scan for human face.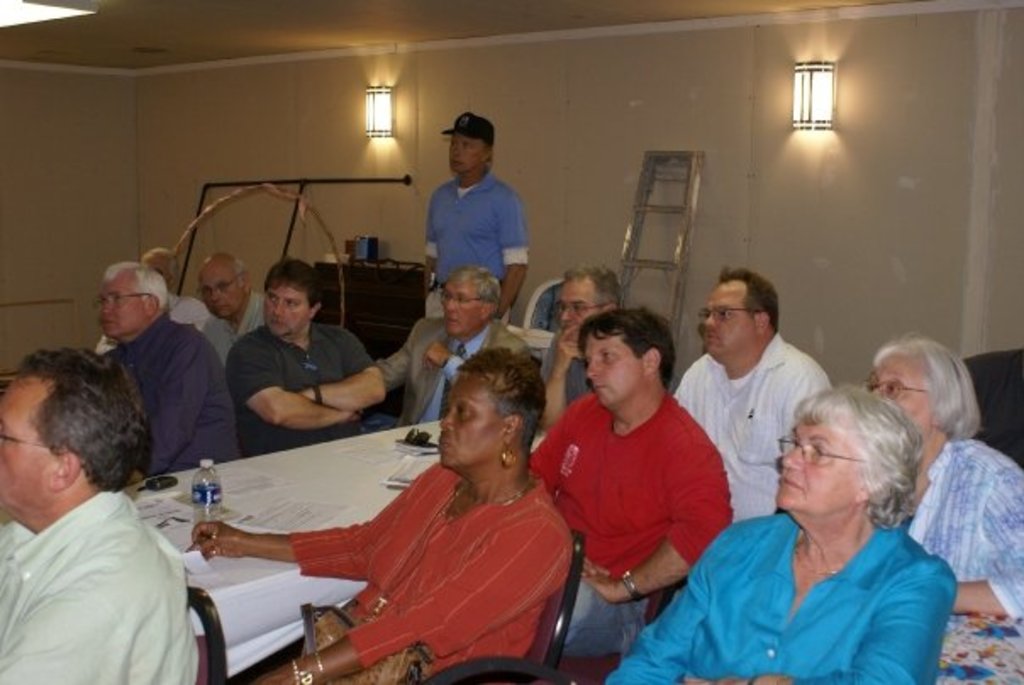
Scan result: 702/276/758/356.
